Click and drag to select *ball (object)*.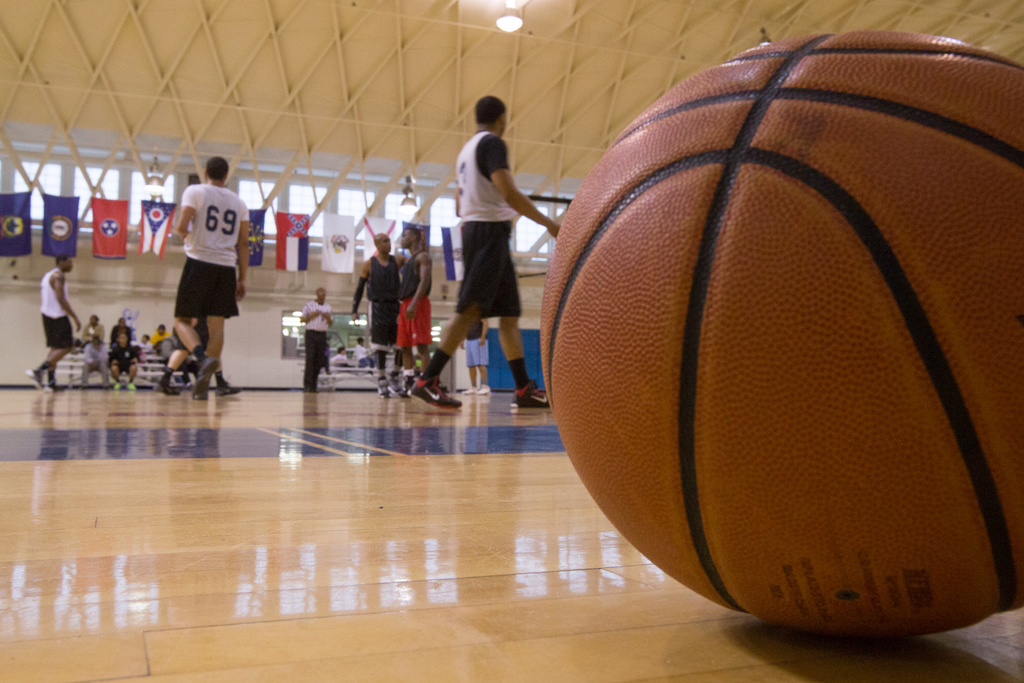
Selection: <region>539, 21, 1023, 646</region>.
